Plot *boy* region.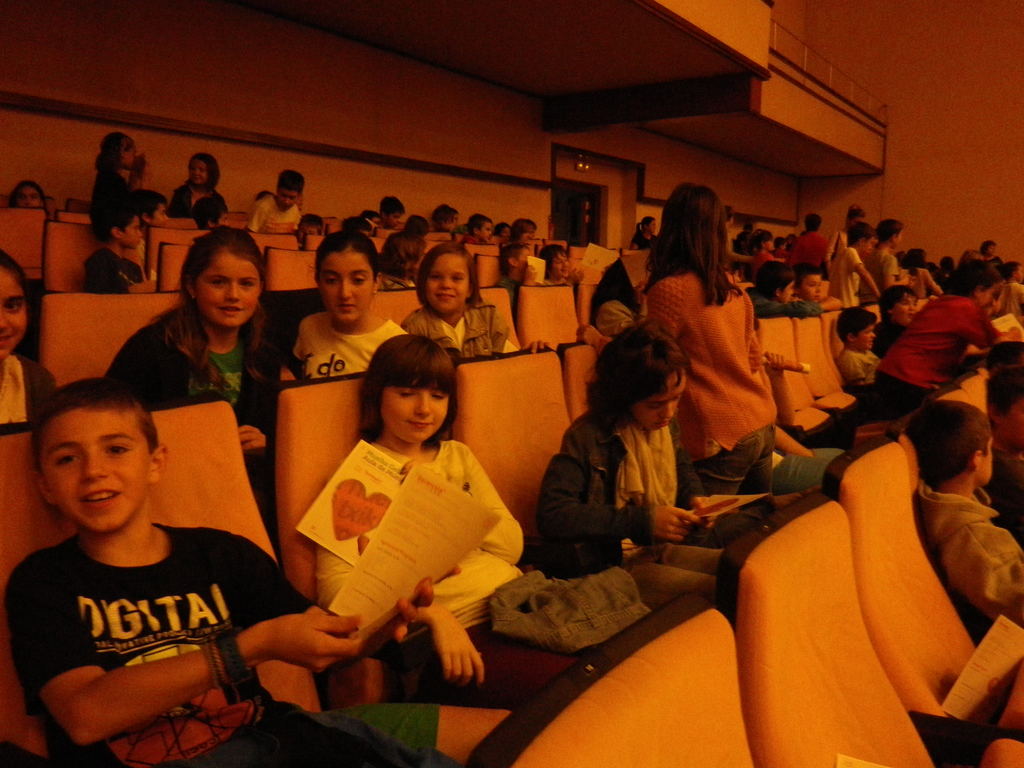
Plotted at bbox=(386, 212, 429, 266).
